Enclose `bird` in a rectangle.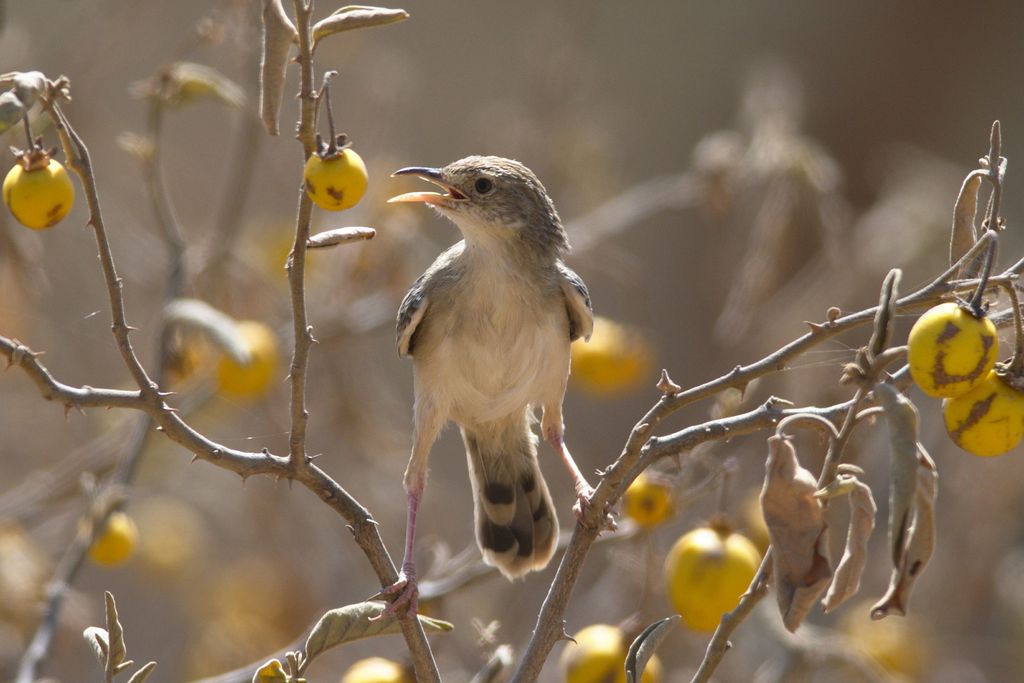
l=376, t=150, r=598, b=582.
